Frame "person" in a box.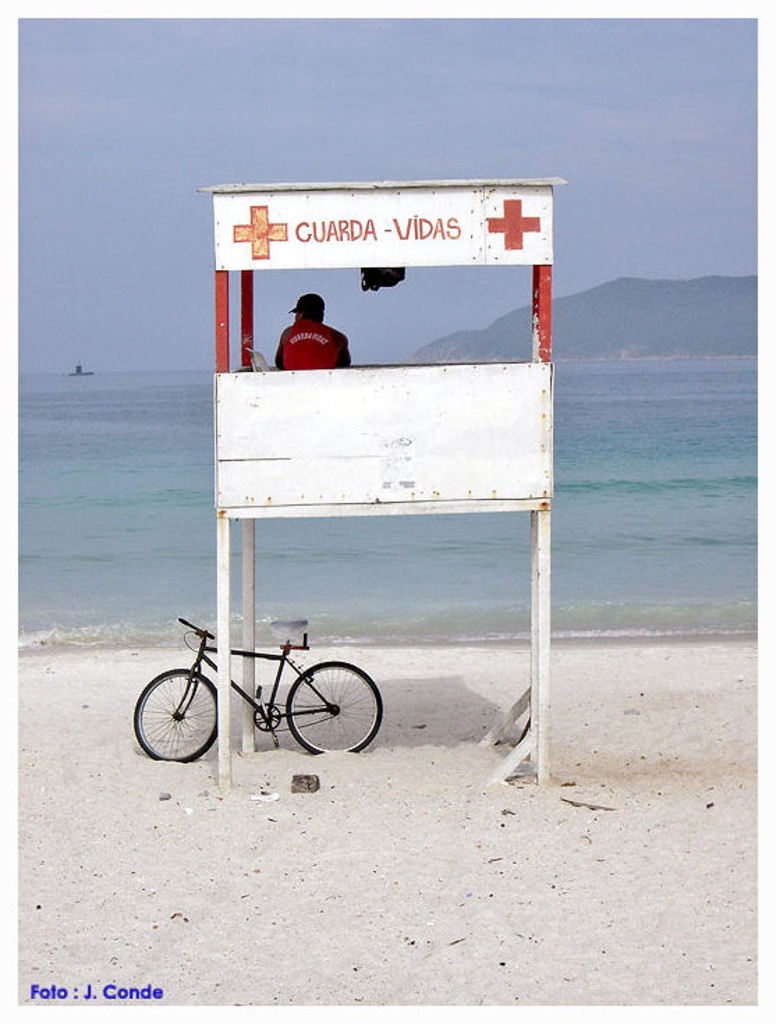
[x1=265, y1=293, x2=352, y2=369].
